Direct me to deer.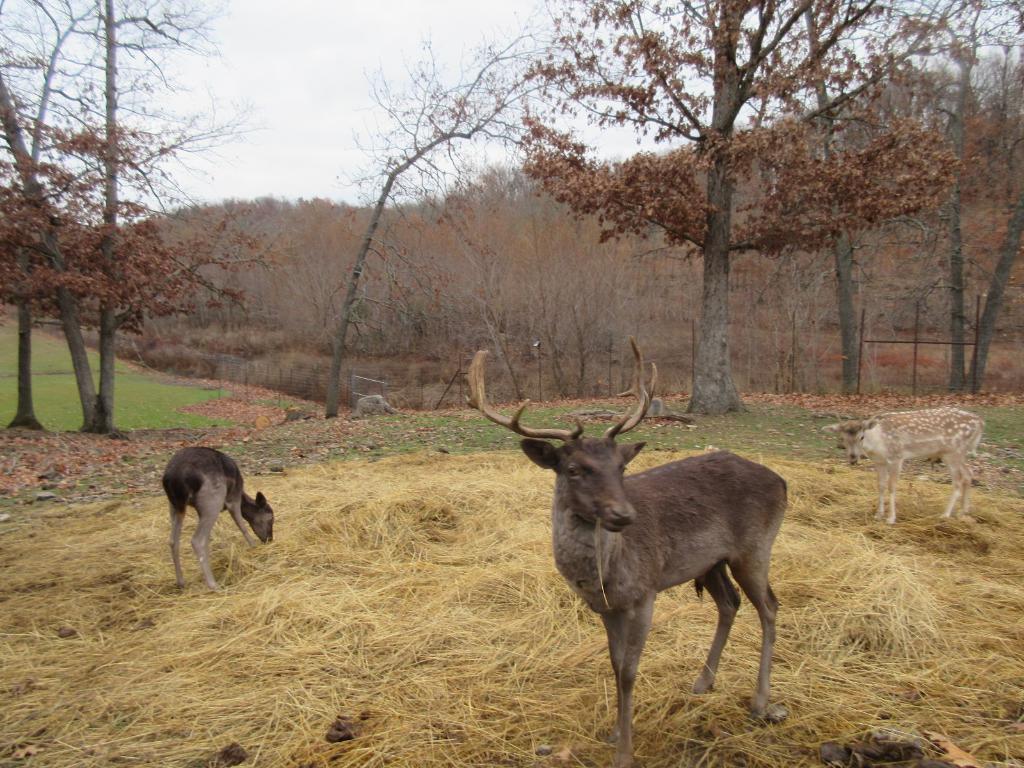
Direction: bbox=[159, 445, 273, 593].
